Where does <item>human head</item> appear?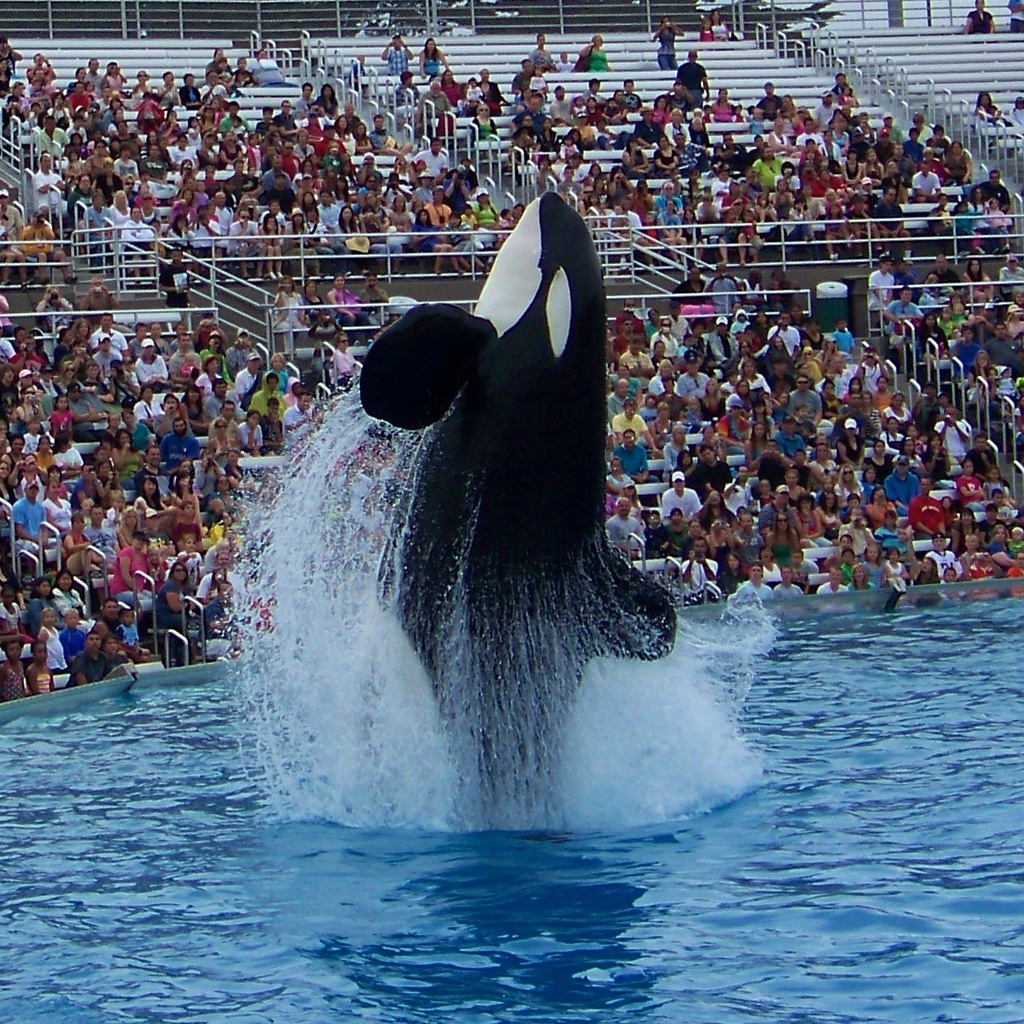
Appears at Rect(5, 640, 21, 661).
